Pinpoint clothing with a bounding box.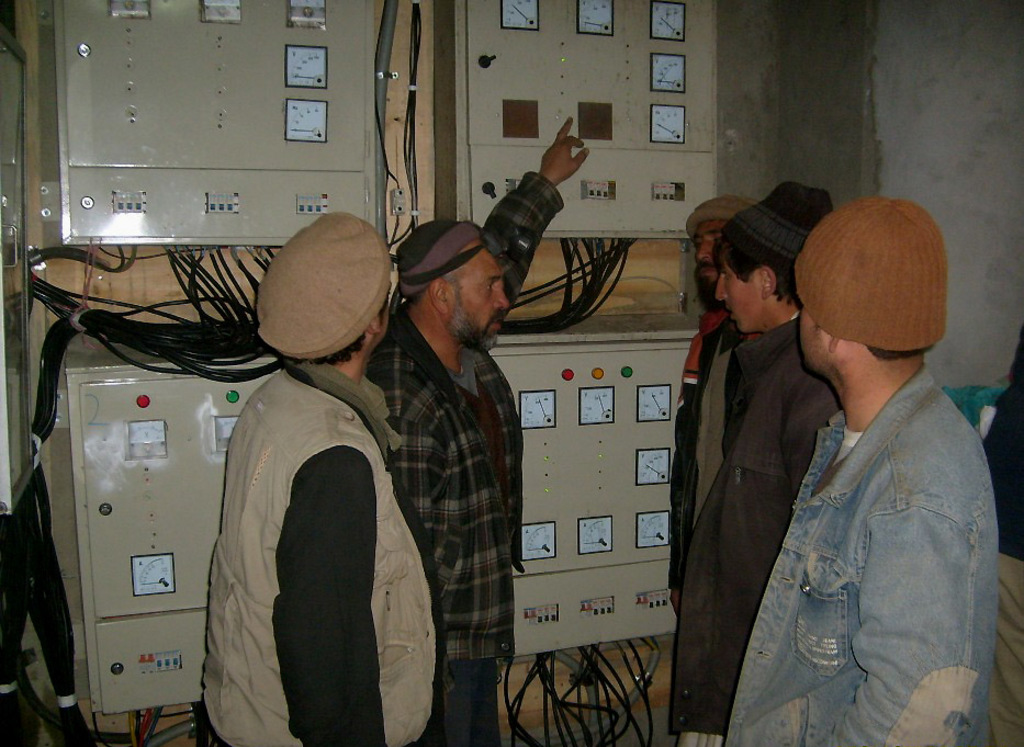
[x1=980, y1=324, x2=1023, y2=746].
